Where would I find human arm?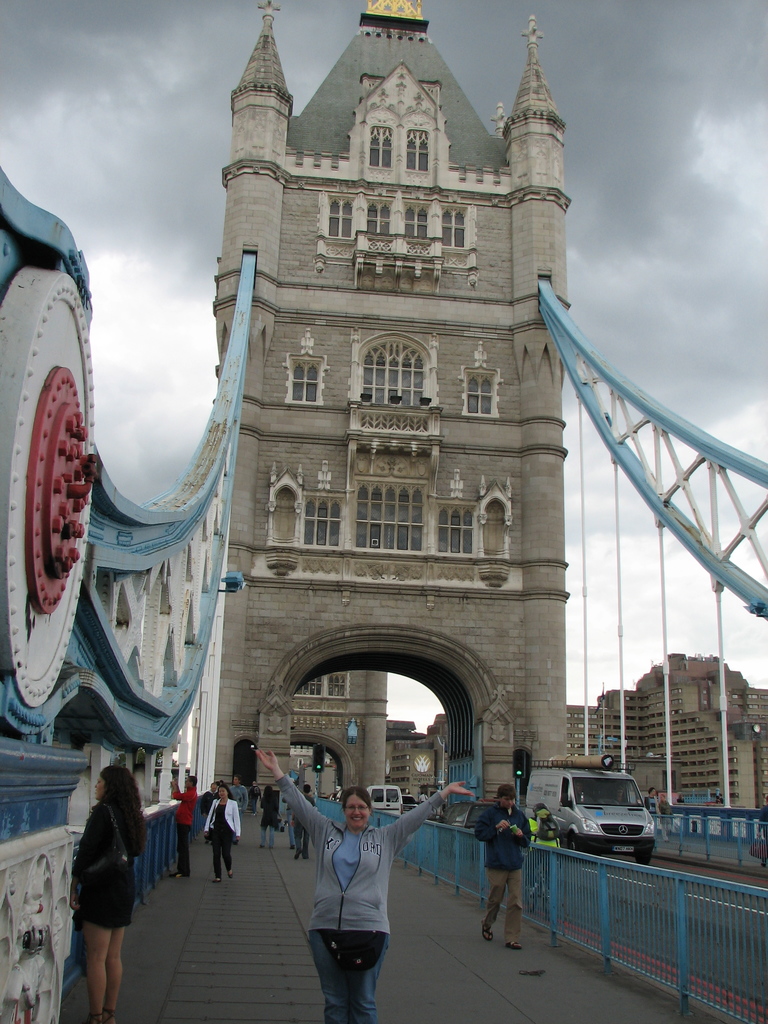
At bbox=(258, 751, 340, 876).
